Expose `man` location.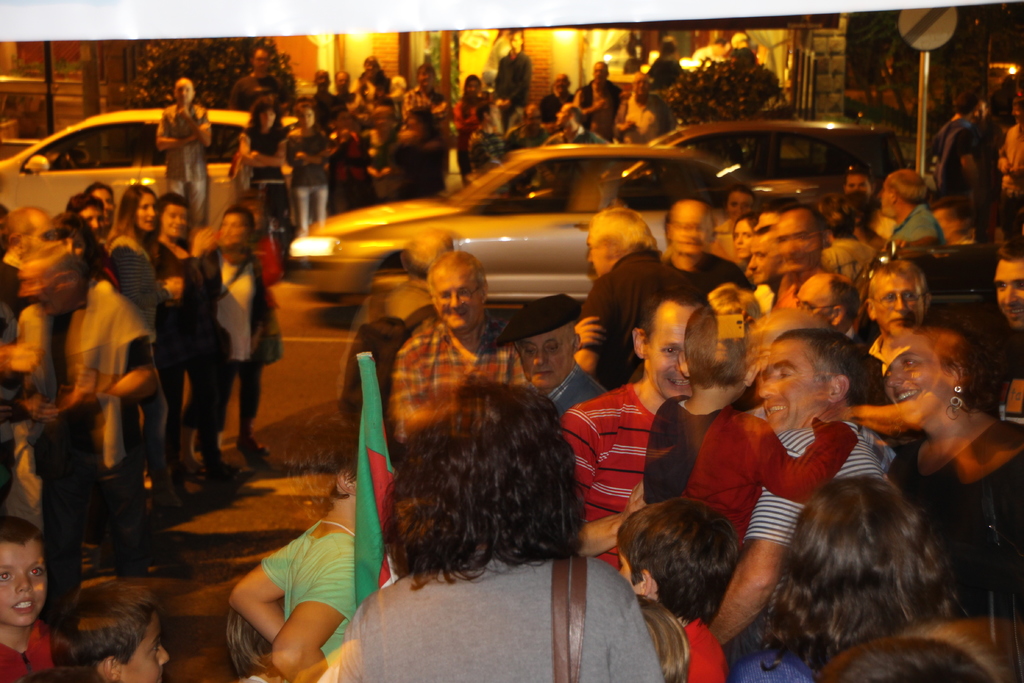
Exposed at select_region(575, 63, 614, 147).
